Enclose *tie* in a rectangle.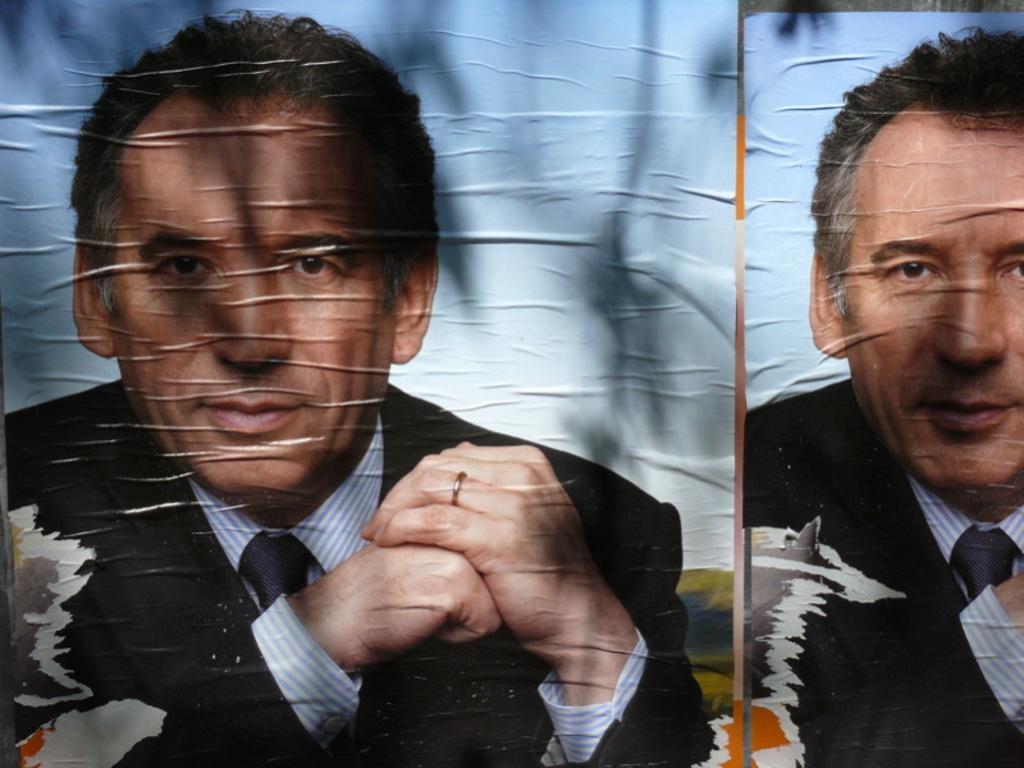
945 527 1012 611.
